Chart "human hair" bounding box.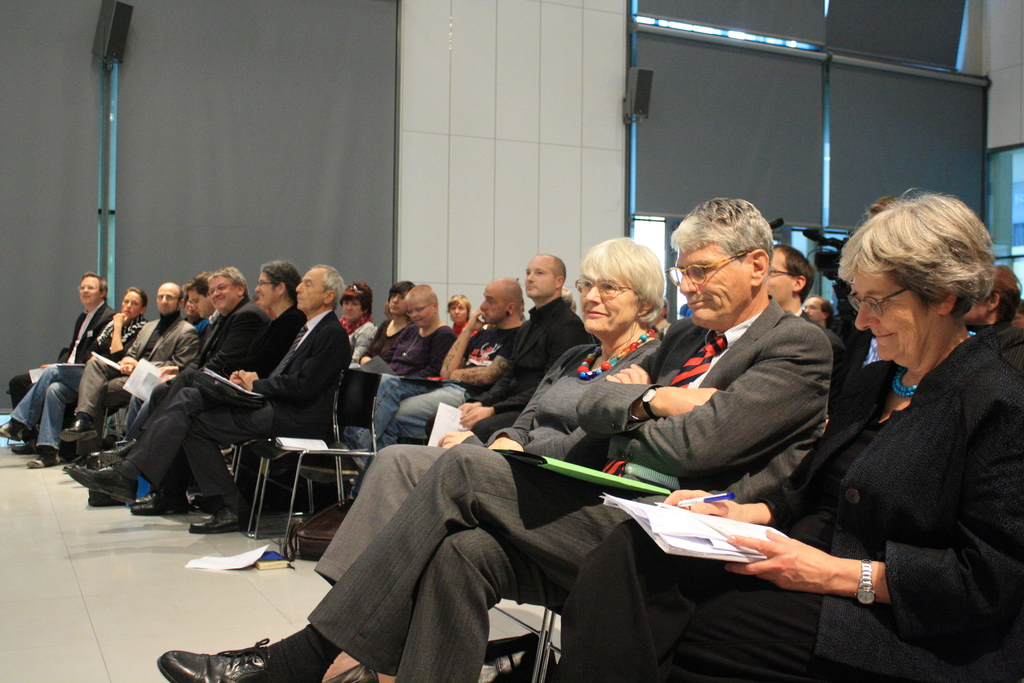
Charted: Rect(772, 244, 815, 309).
